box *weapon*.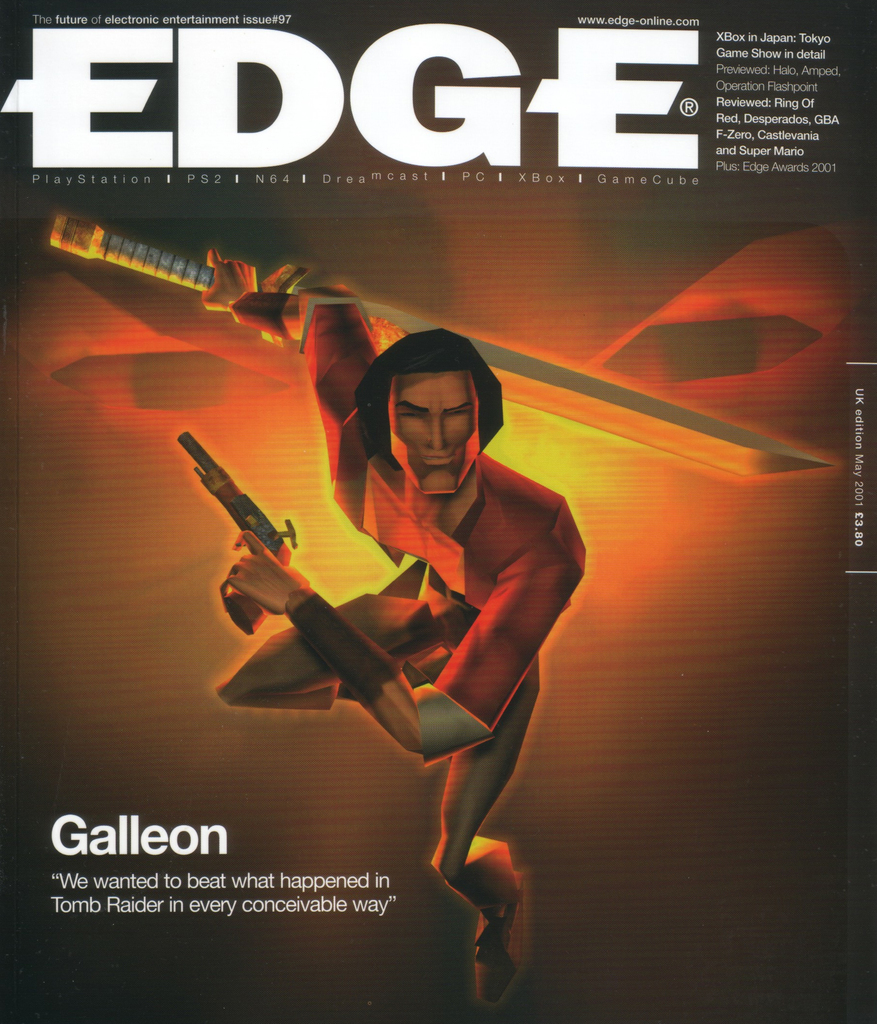
<bbox>56, 203, 832, 476</bbox>.
